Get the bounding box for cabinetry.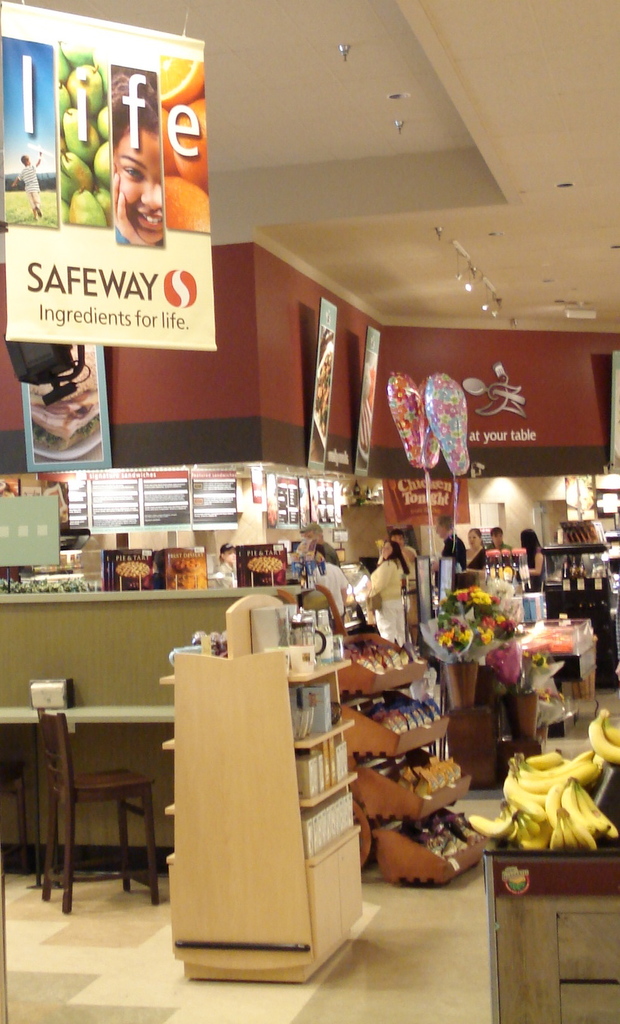
[left=479, top=844, right=619, bottom=1023].
